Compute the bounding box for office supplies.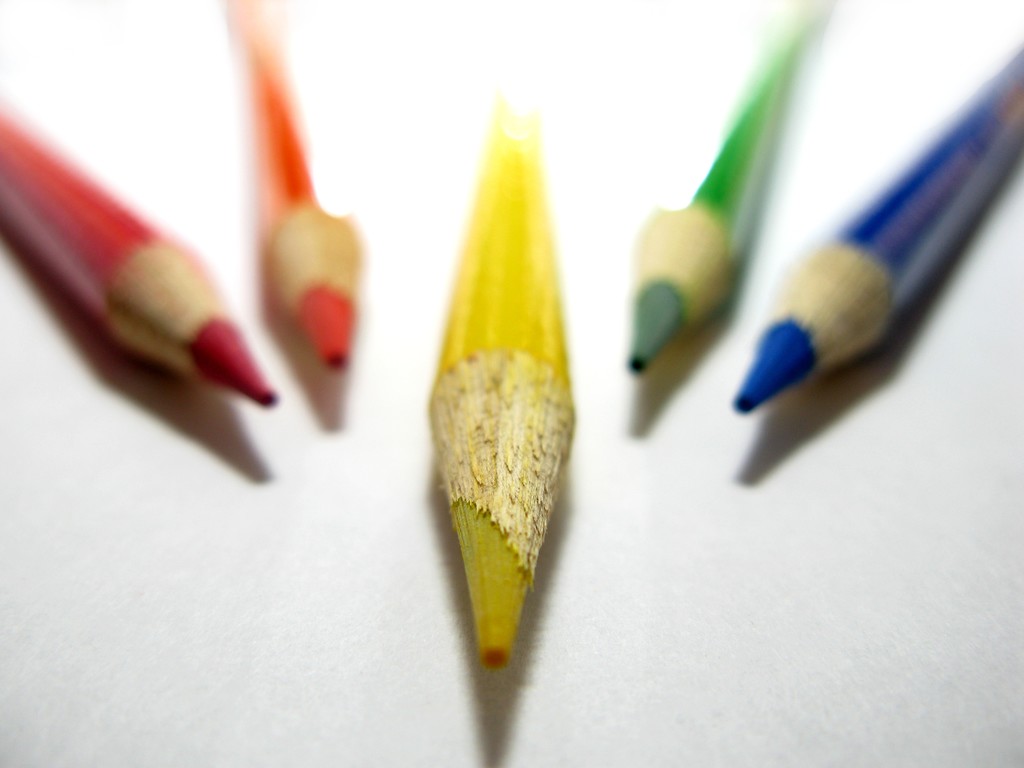
<box>729,36,1023,429</box>.
